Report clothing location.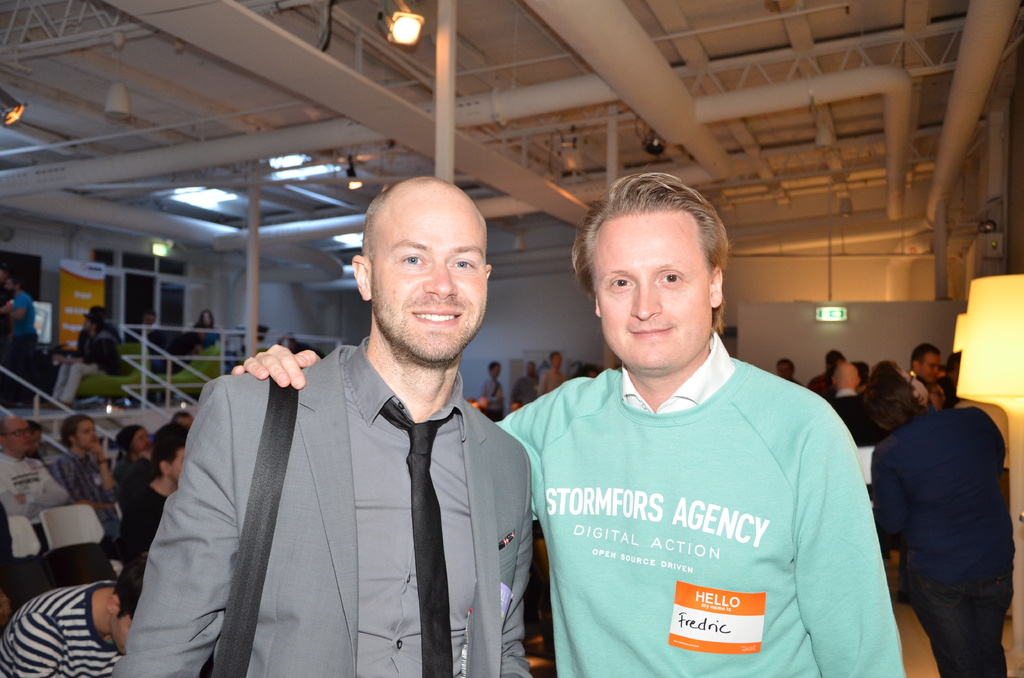
Report: 112/466/168/559.
